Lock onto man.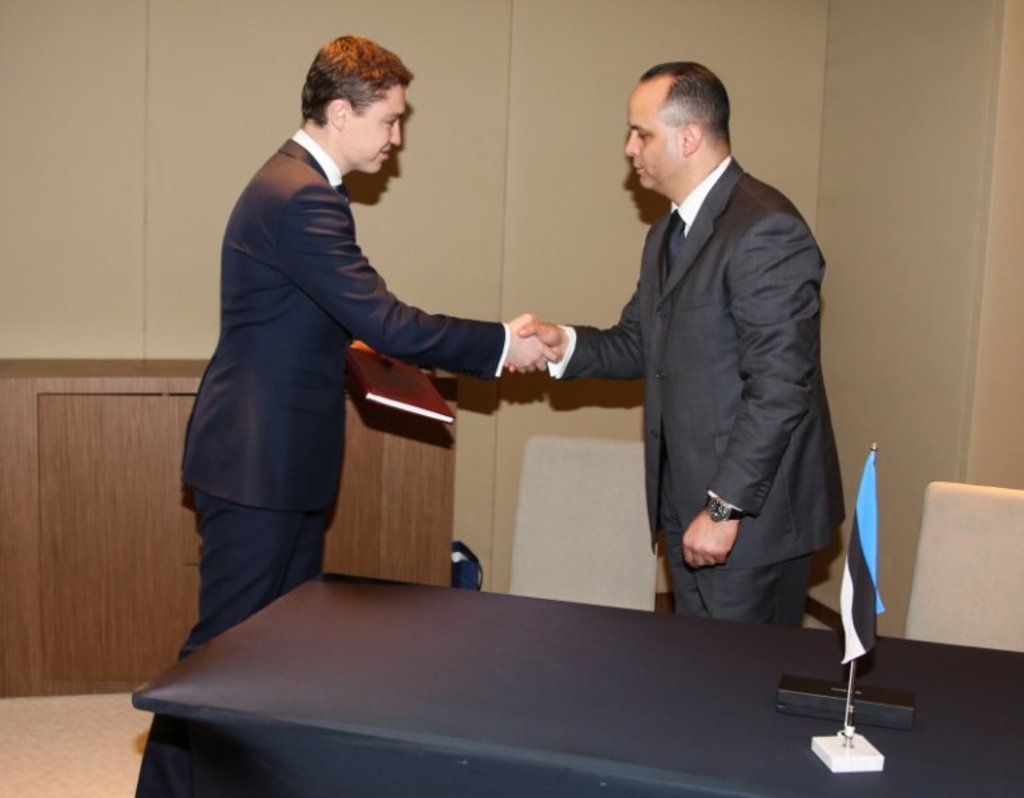
Locked: <bbox>495, 68, 847, 633</bbox>.
